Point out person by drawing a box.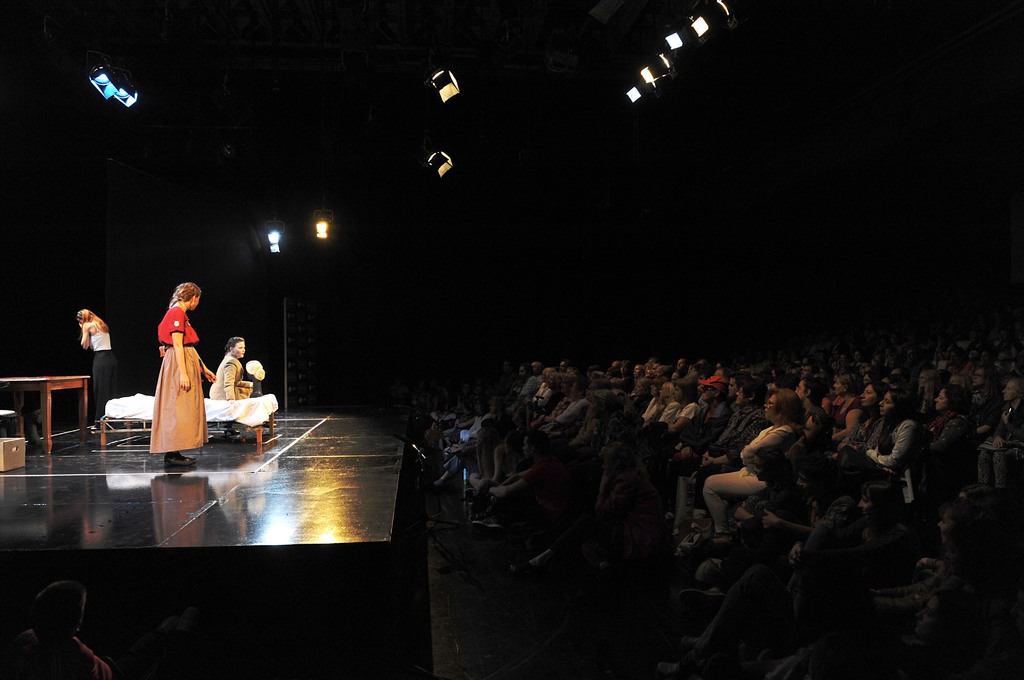
[left=68, top=302, right=116, bottom=450].
